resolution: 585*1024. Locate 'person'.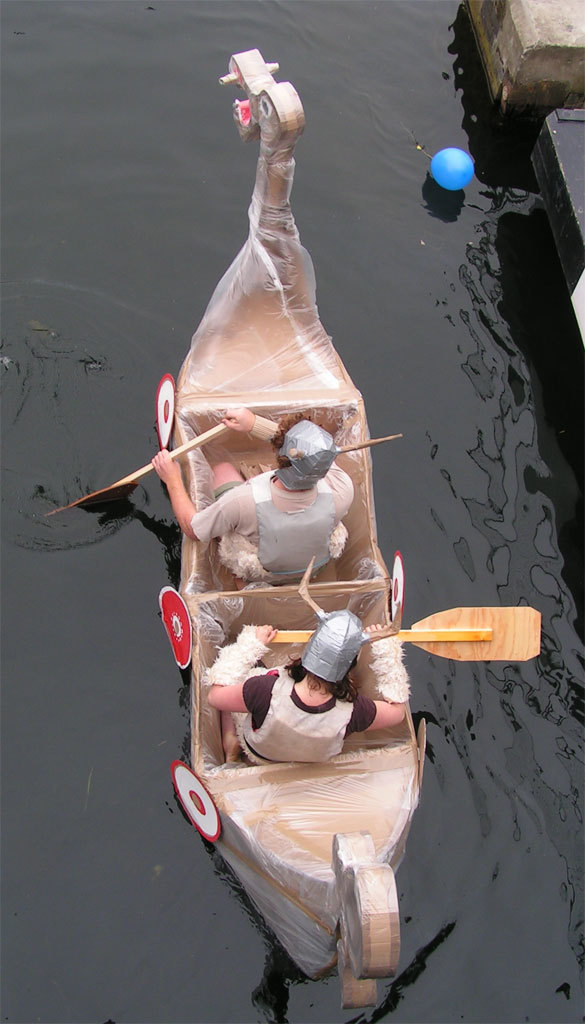
box(197, 611, 418, 771).
